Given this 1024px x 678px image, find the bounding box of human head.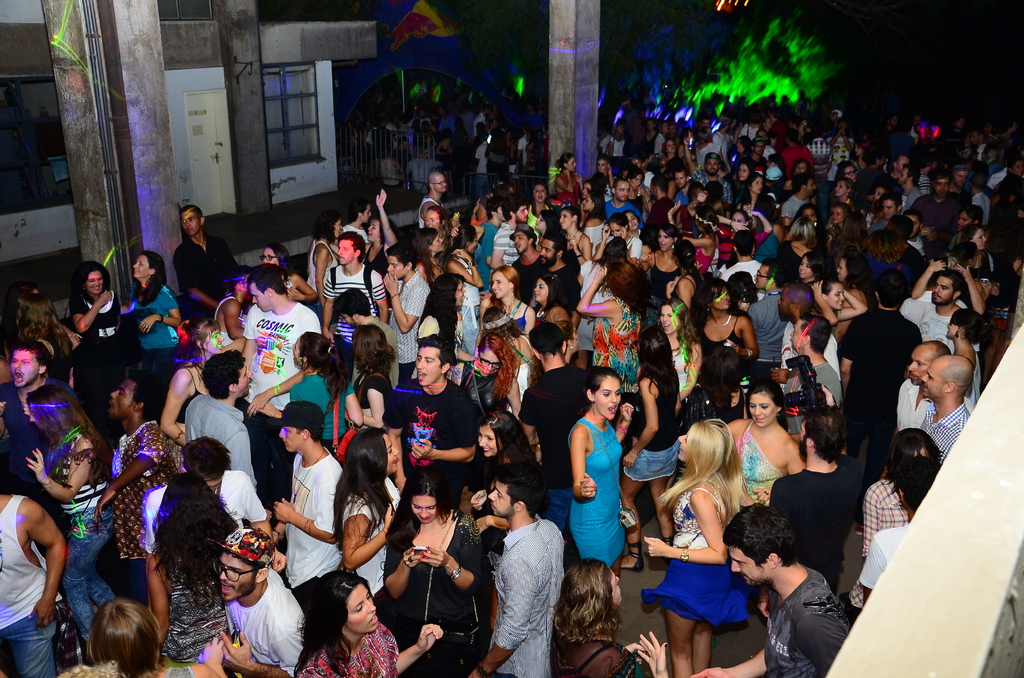
(416, 227, 446, 253).
